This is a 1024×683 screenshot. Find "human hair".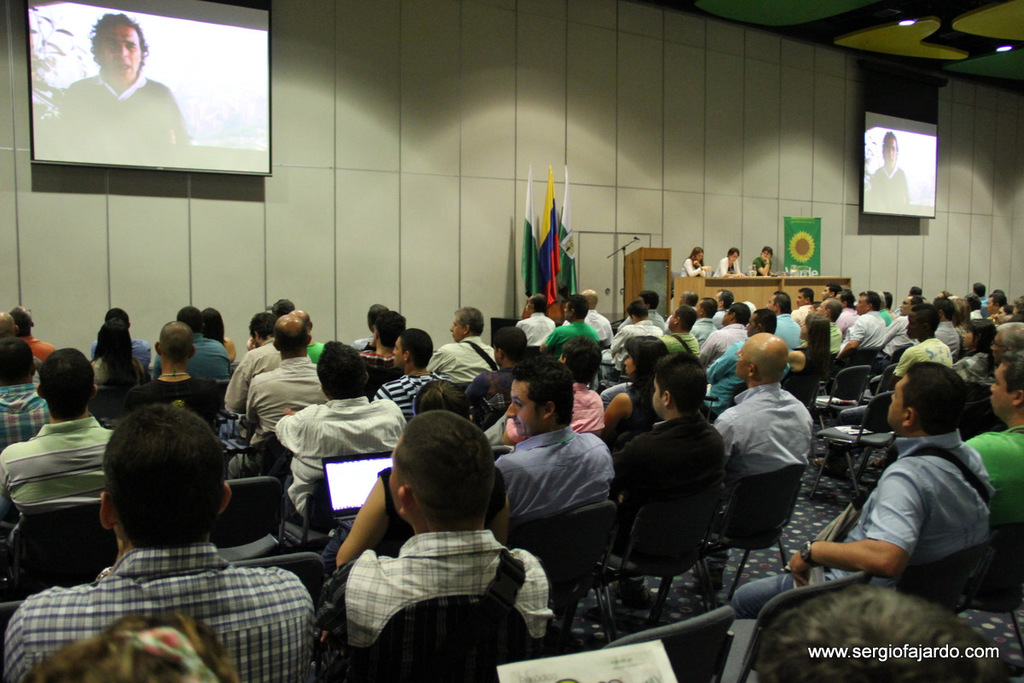
Bounding box: <region>878, 129, 898, 160</region>.
